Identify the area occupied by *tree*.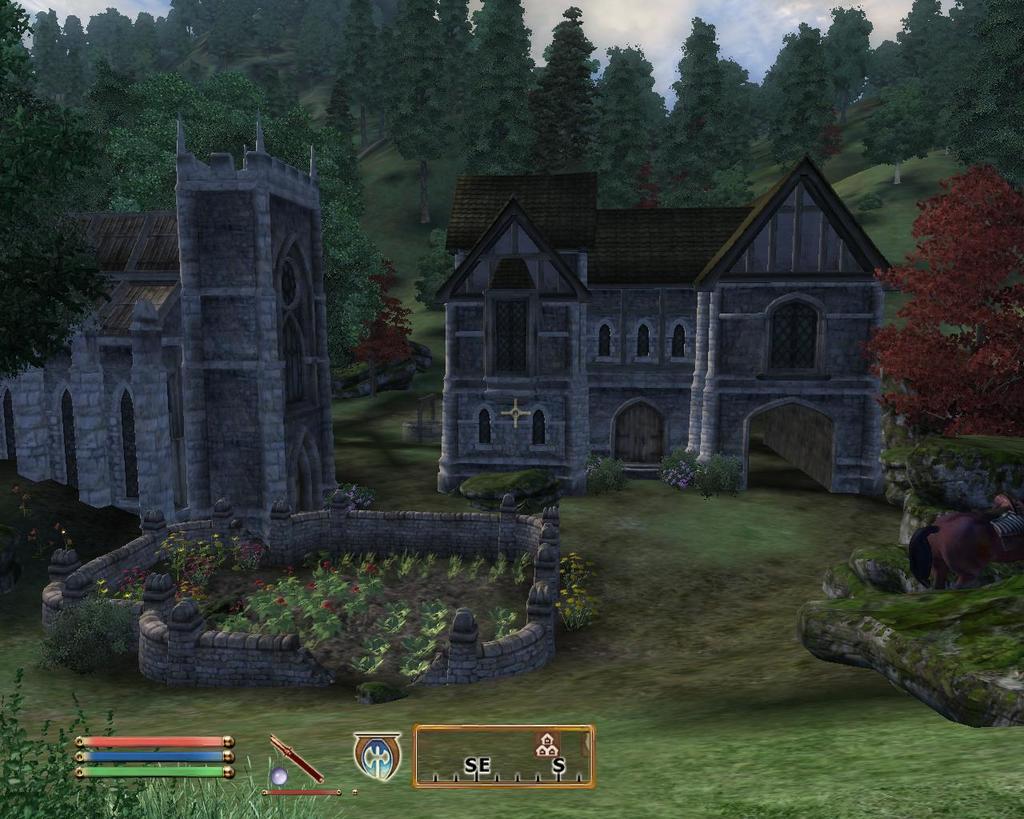
Area: bbox=(397, 0, 469, 226).
